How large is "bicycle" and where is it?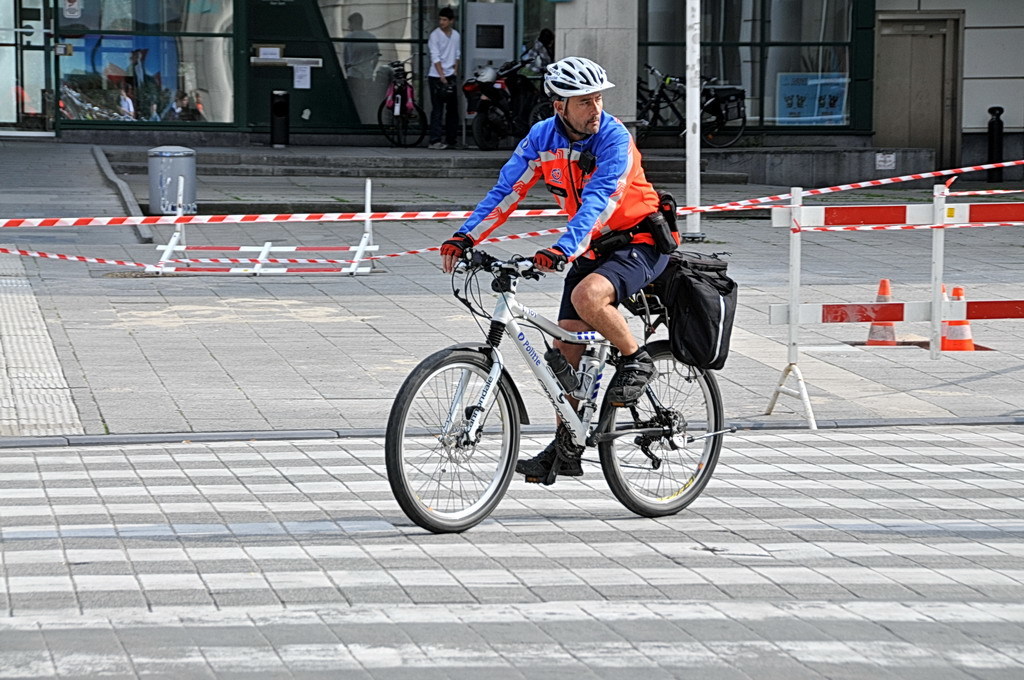
Bounding box: [left=380, top=228, right=743, bottom=531].
